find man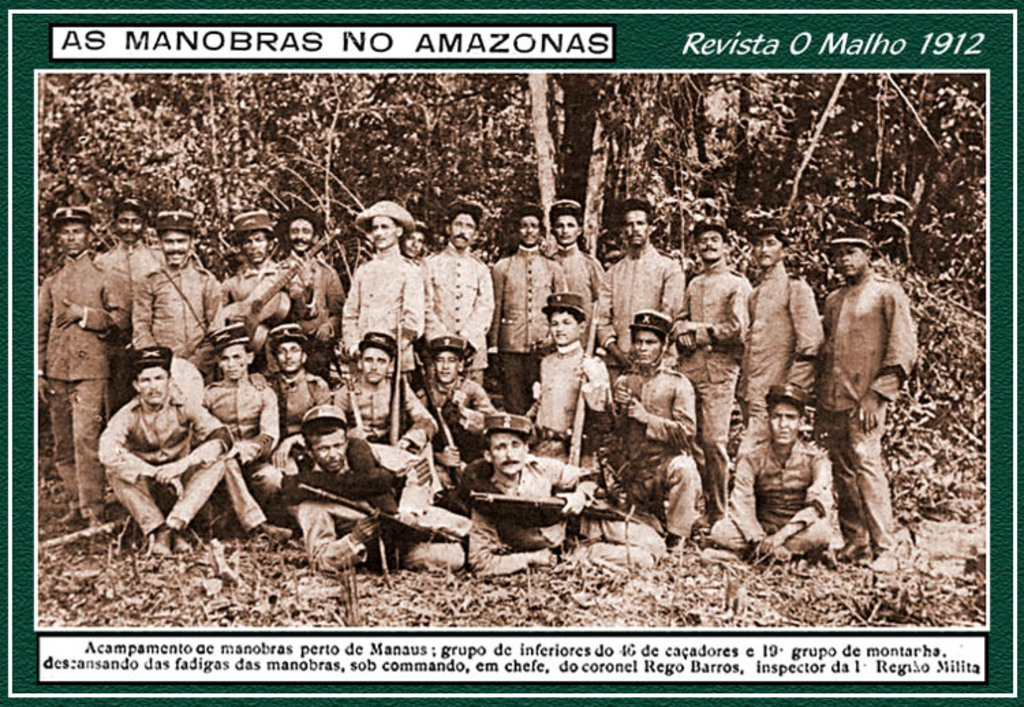
crop(416, 332, 483, 449)
